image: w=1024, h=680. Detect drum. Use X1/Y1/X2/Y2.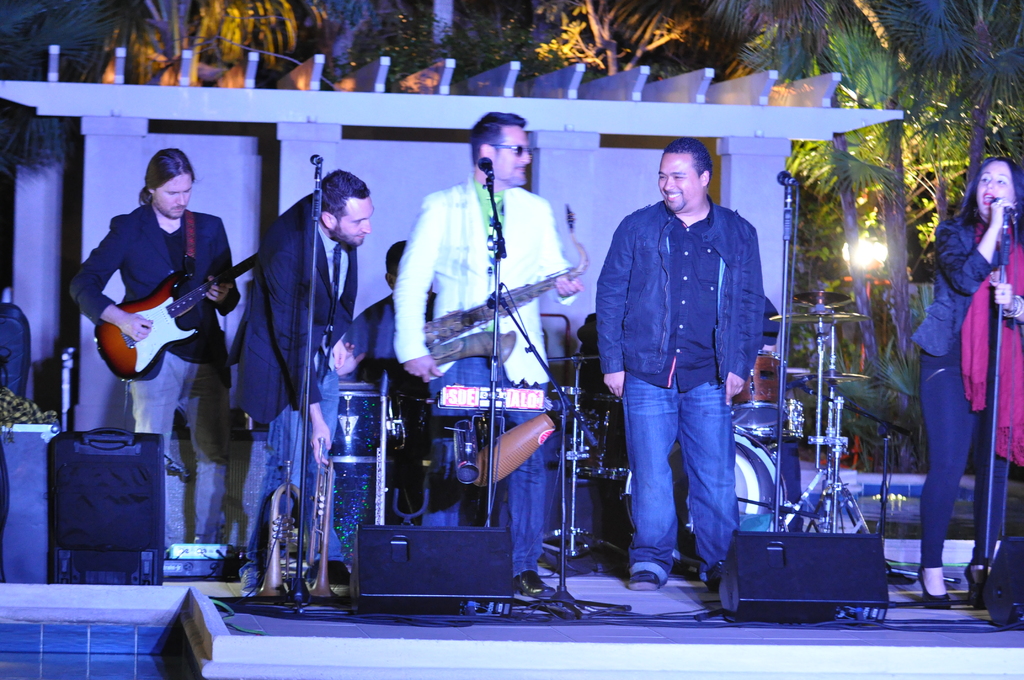
574/396/627/481.
